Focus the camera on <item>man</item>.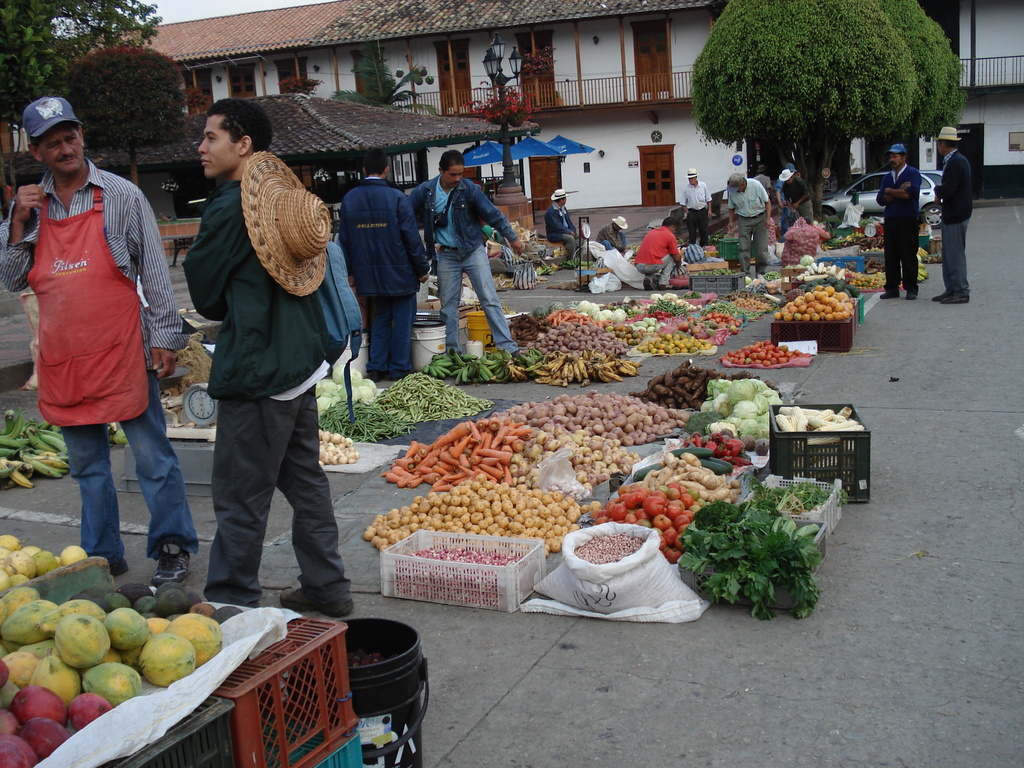
Focus region: bbox=[772, 161, 797, 243].
